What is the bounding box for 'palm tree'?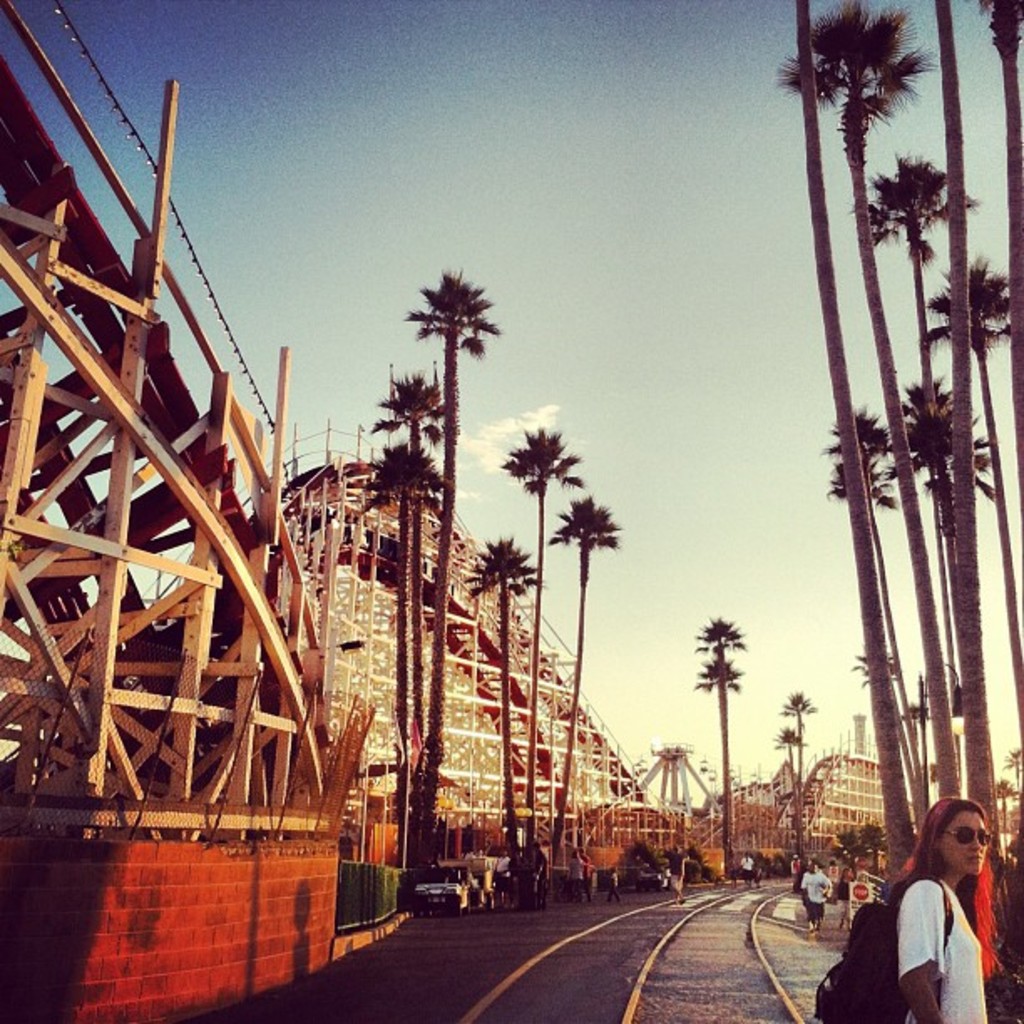
[999, 741, 1019, 798].
